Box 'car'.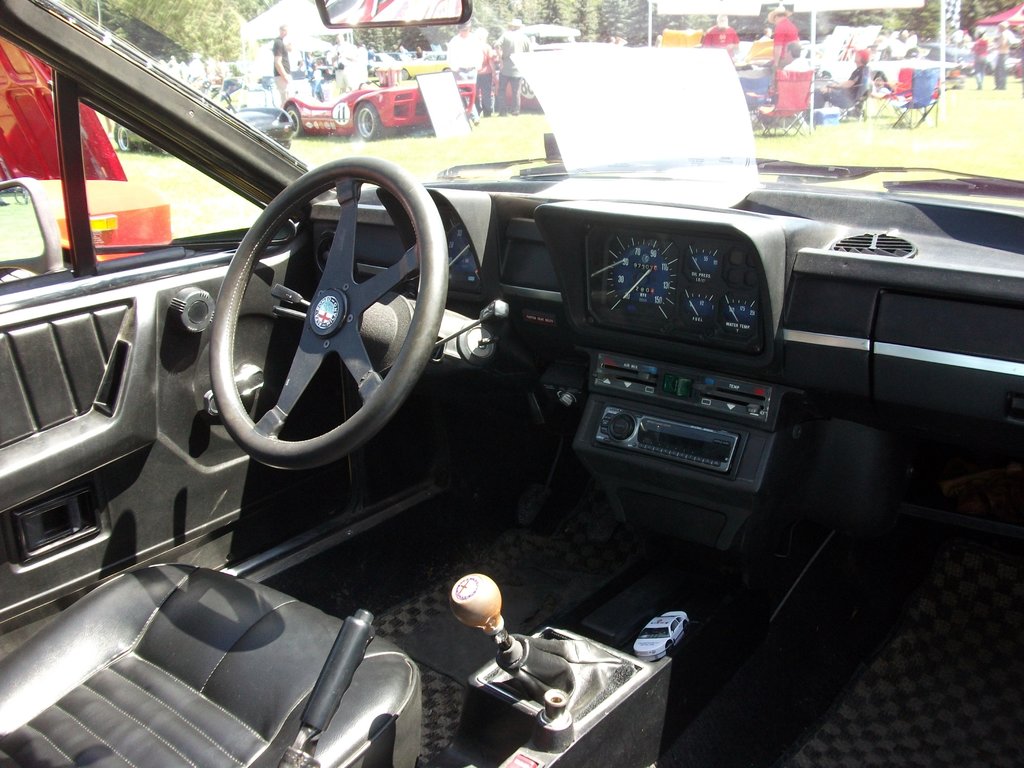
crop(0, 0, 1023, 767).
